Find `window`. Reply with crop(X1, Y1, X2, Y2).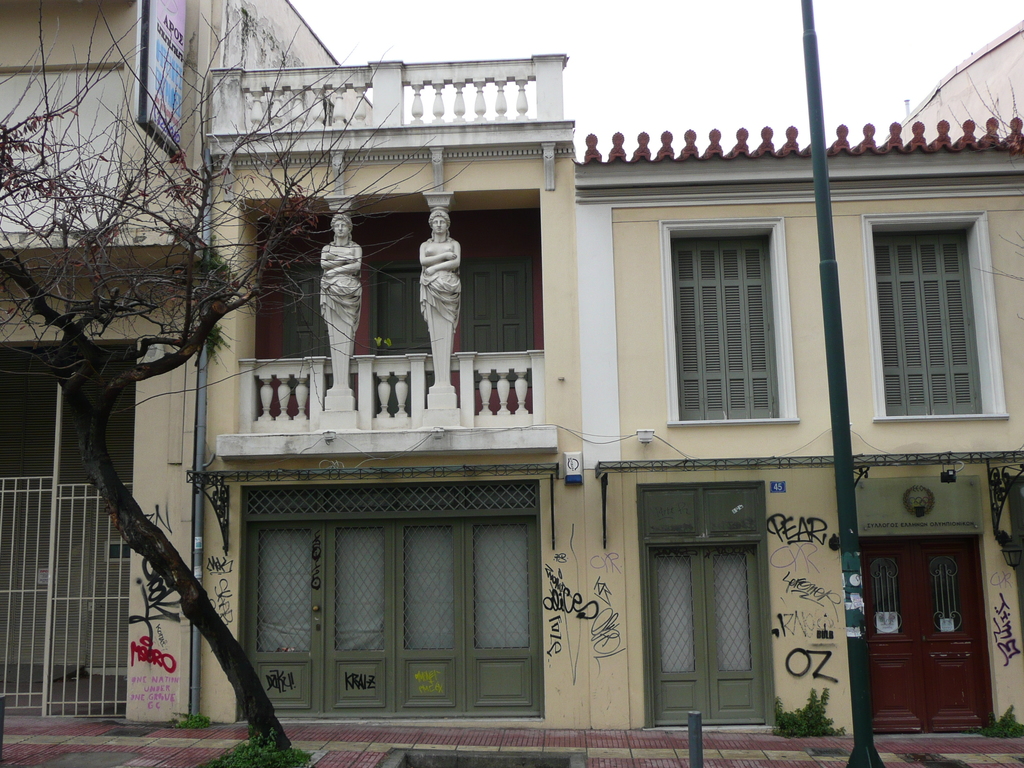
crop(872, 220, 1011, 422).
